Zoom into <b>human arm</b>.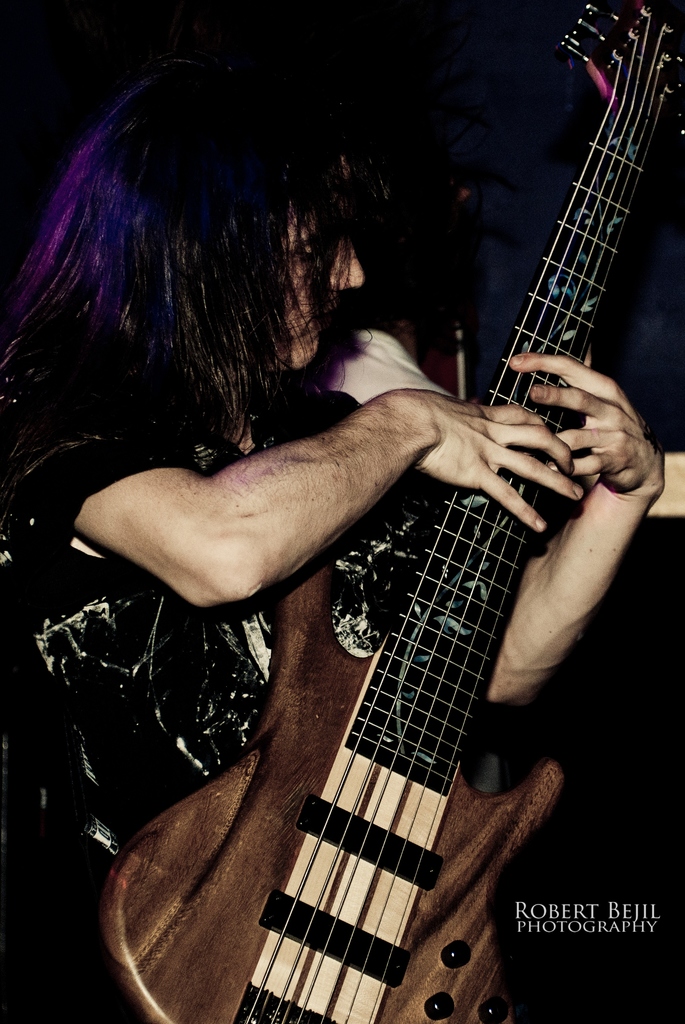
Zoom target: pyautogui.locateOnScreen(1, 370, 593, 610).
